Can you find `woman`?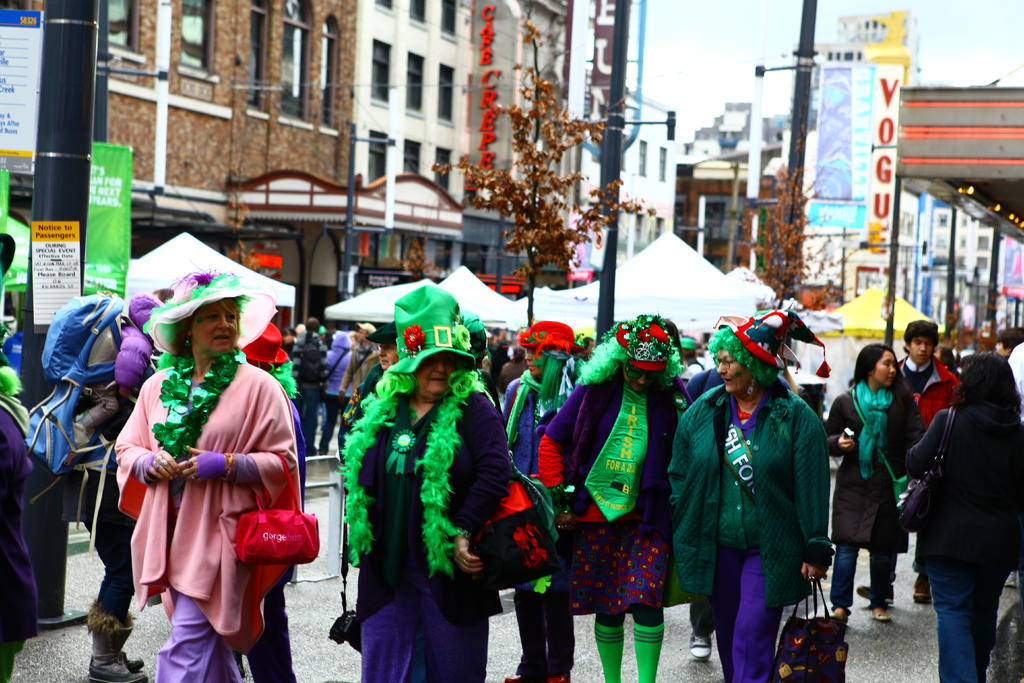
Yes, bounding box: detection(341, 315, 513, 682).
